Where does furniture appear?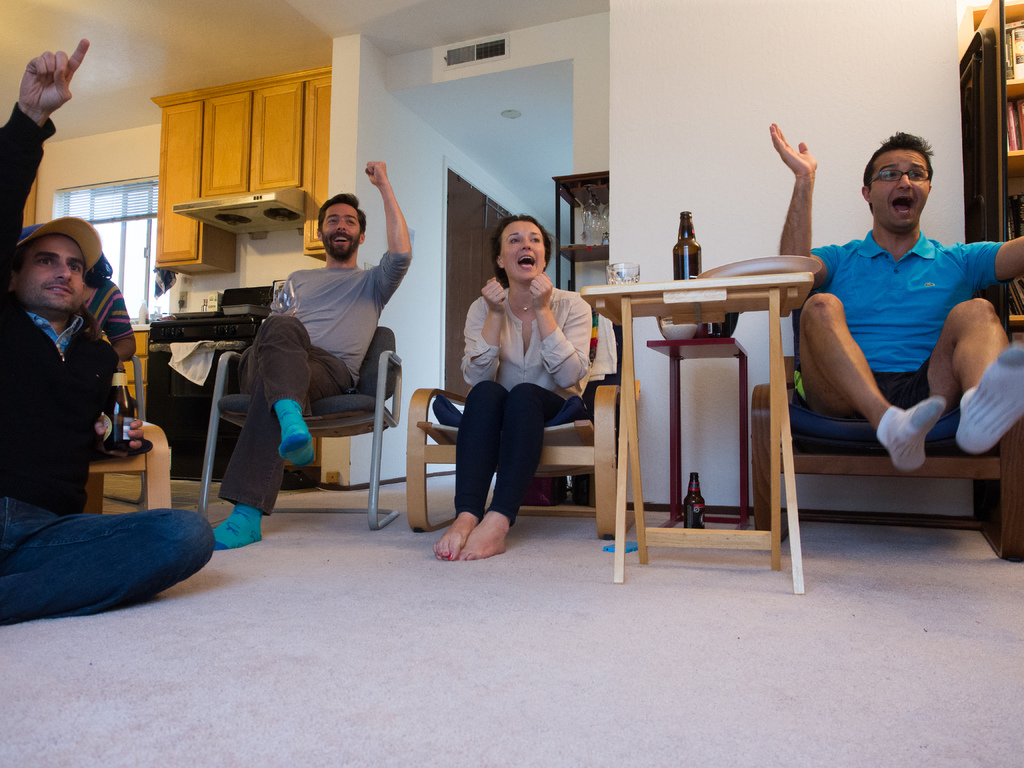
Appears at l=644, t=330, r=753, b=531.
